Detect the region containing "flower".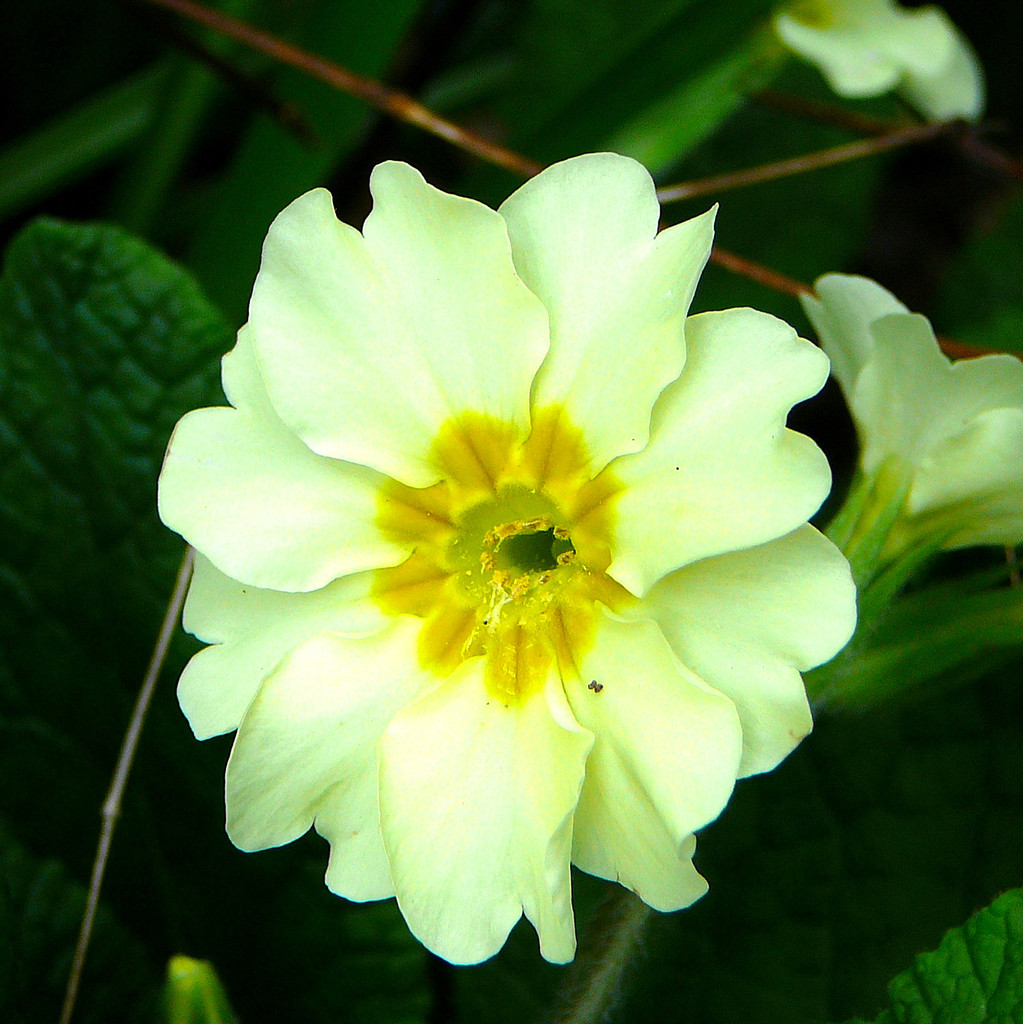
<bbox>774, 0, 984, 125</bbox>.
